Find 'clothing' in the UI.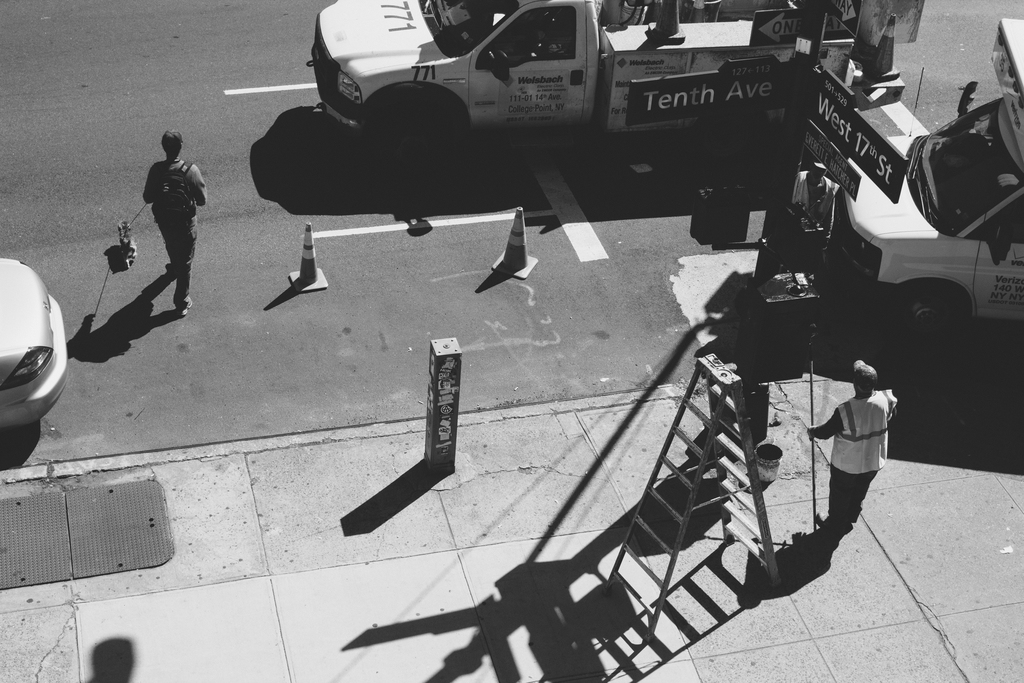
UI element at crop(794, 169, 842, 251).
